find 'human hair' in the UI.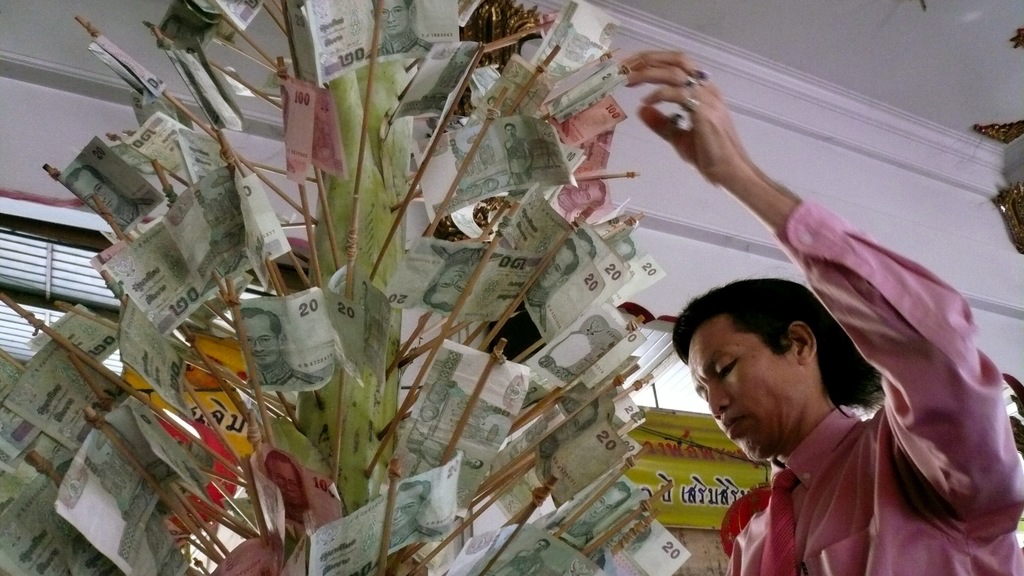
UI element at detection(595, 178, 605, 204).
